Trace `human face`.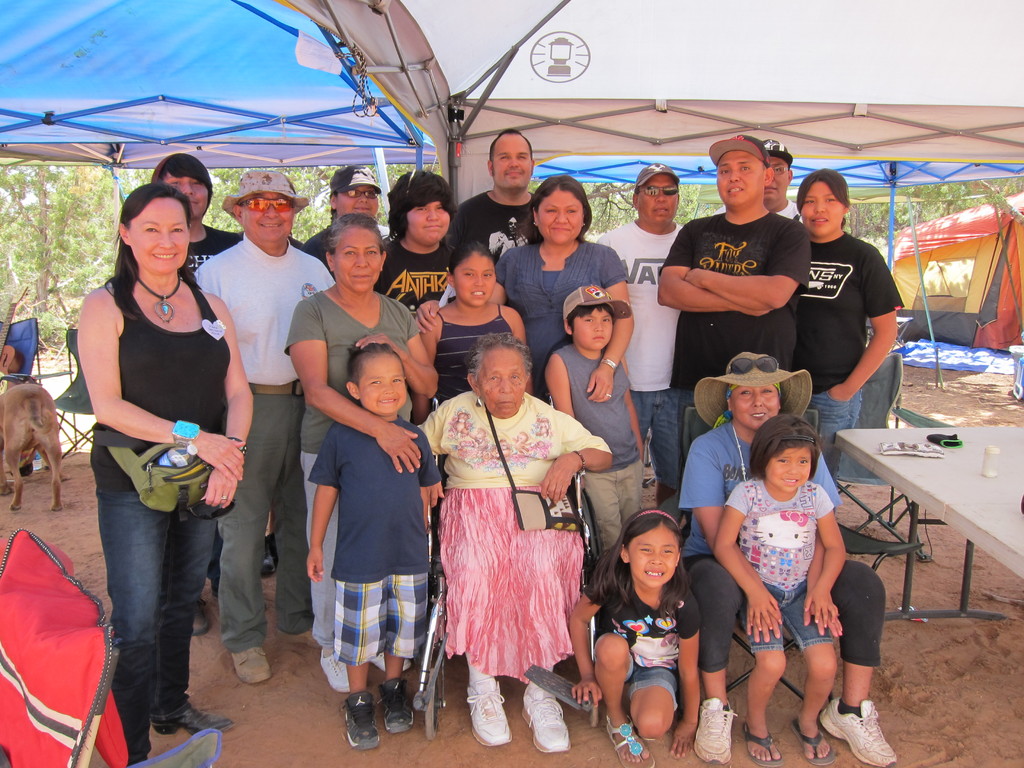
Traced to <region>759, 445, 809, 496</region>.
